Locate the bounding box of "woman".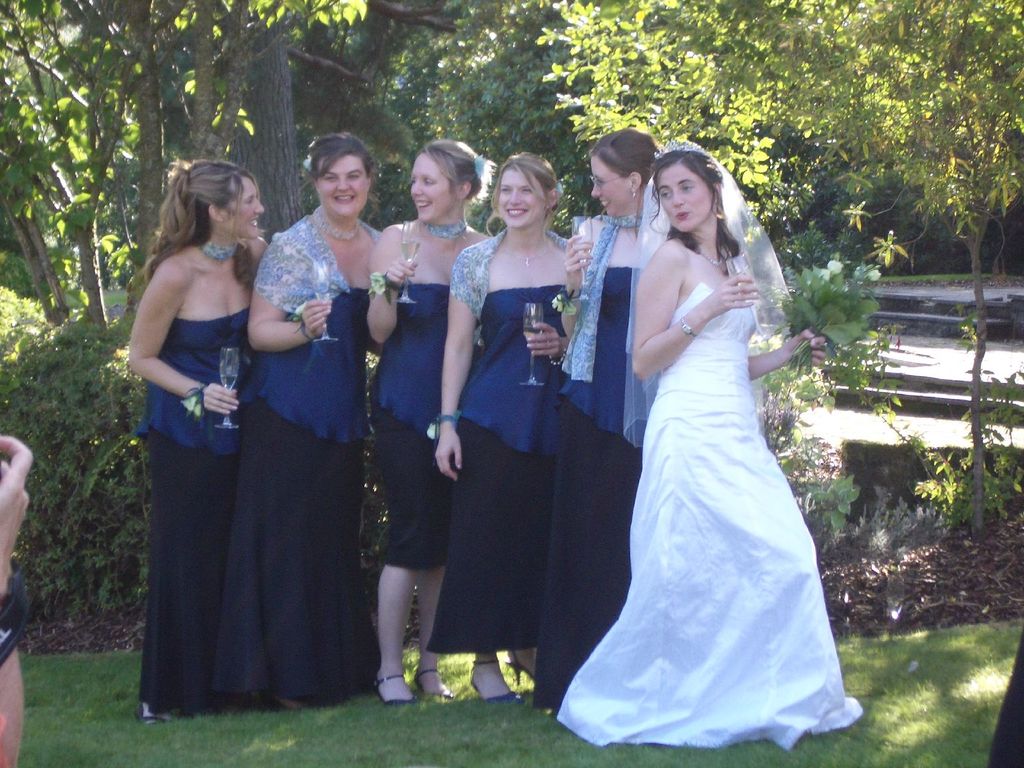
Bounding box: BBox(362, 134, 502, 705).
